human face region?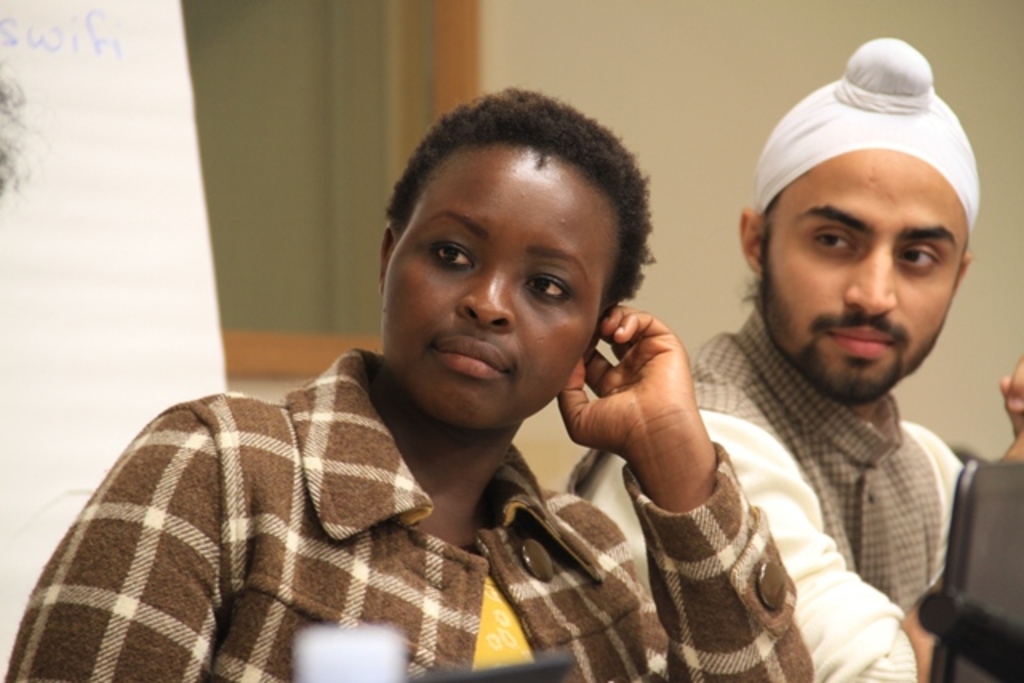
box(758, 157, 957, 400)
